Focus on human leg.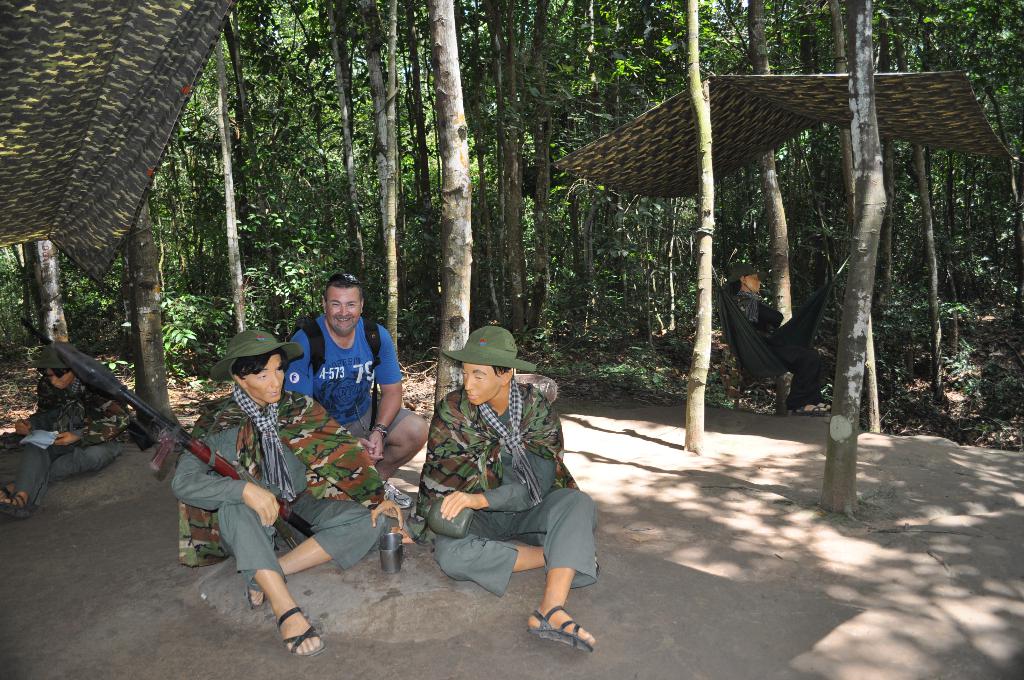
Focused at {"x1": 495, "y1": 487, "x2": 594, "y2": 651}.
